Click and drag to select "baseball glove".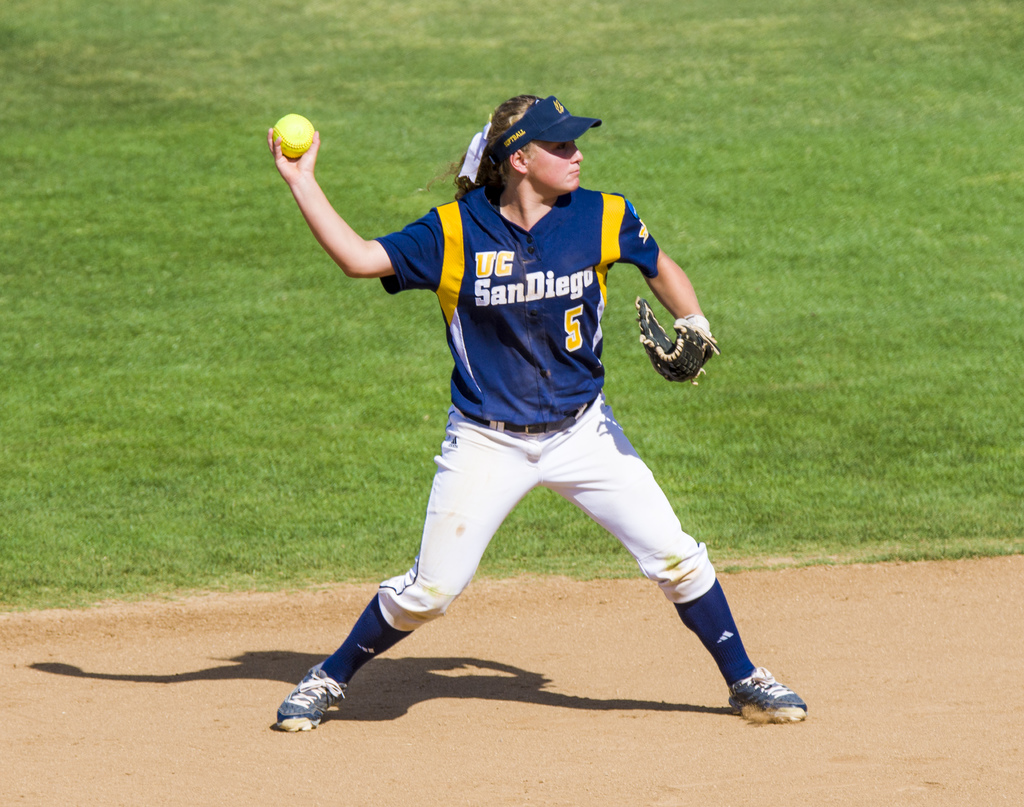
Selection: left=634, top=298, right=724, bottom=389.
